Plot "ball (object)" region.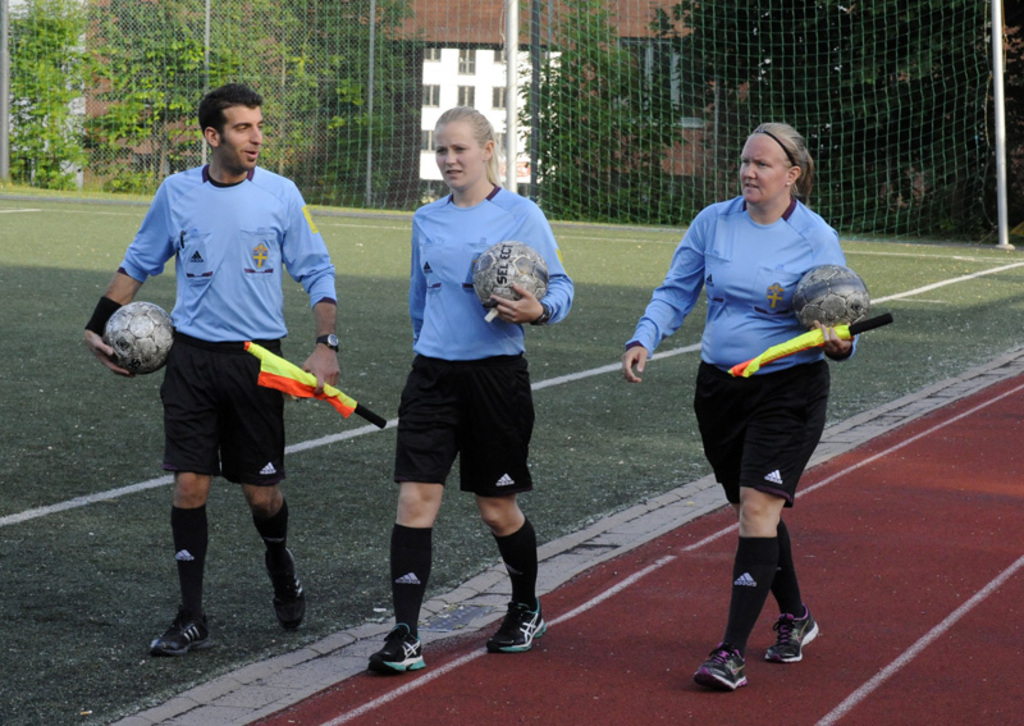
Plotted at [806,265,869,329].
